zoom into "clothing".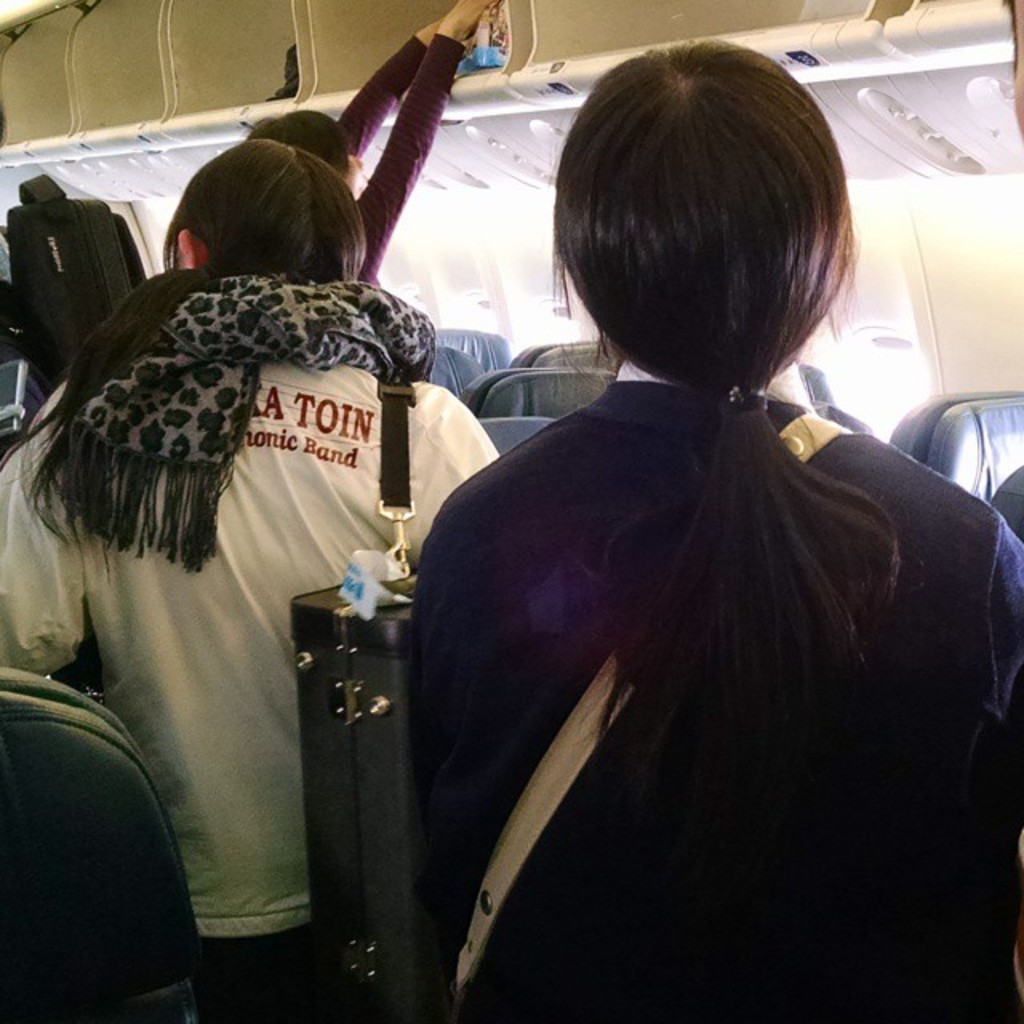
Zoom target: bbox=(406, 234, 987, 1003).
